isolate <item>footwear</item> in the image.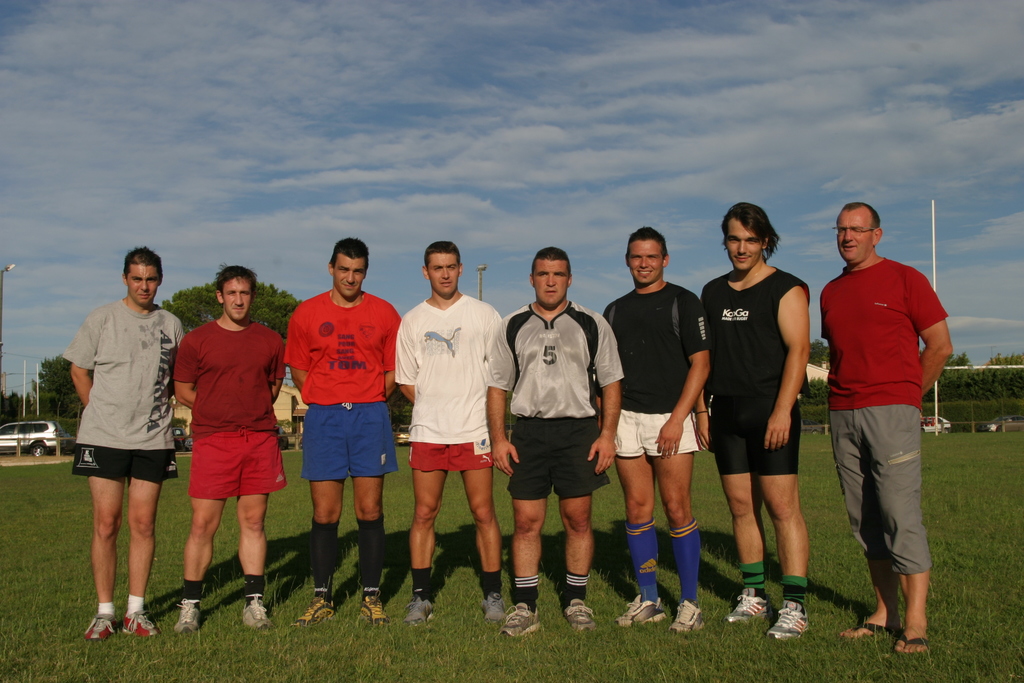
Isolated region: bbox=[172, 600, 202, 636].
